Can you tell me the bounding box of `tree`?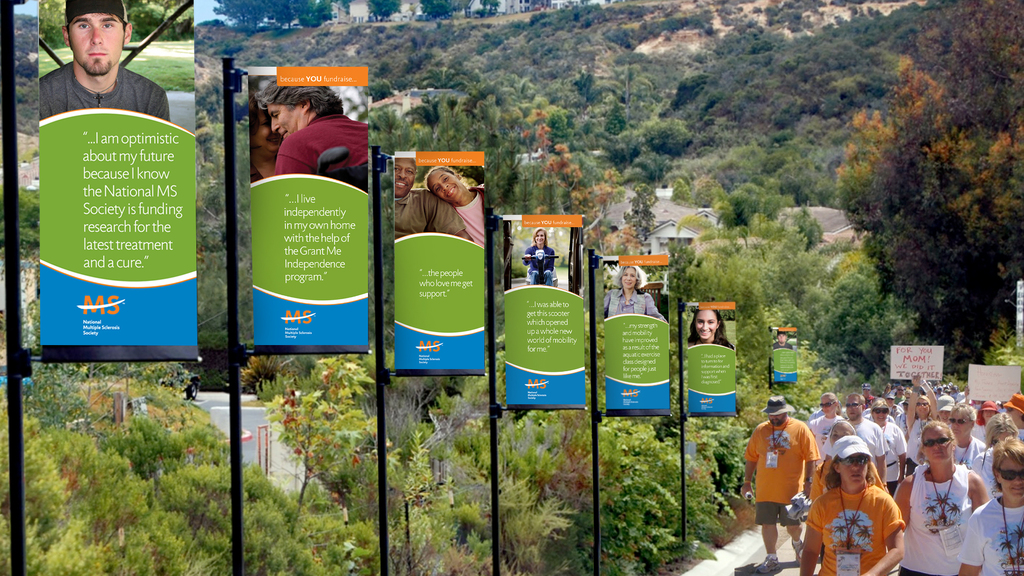
pyautogui.locateOnScreen(211, 39, 247, 57).
